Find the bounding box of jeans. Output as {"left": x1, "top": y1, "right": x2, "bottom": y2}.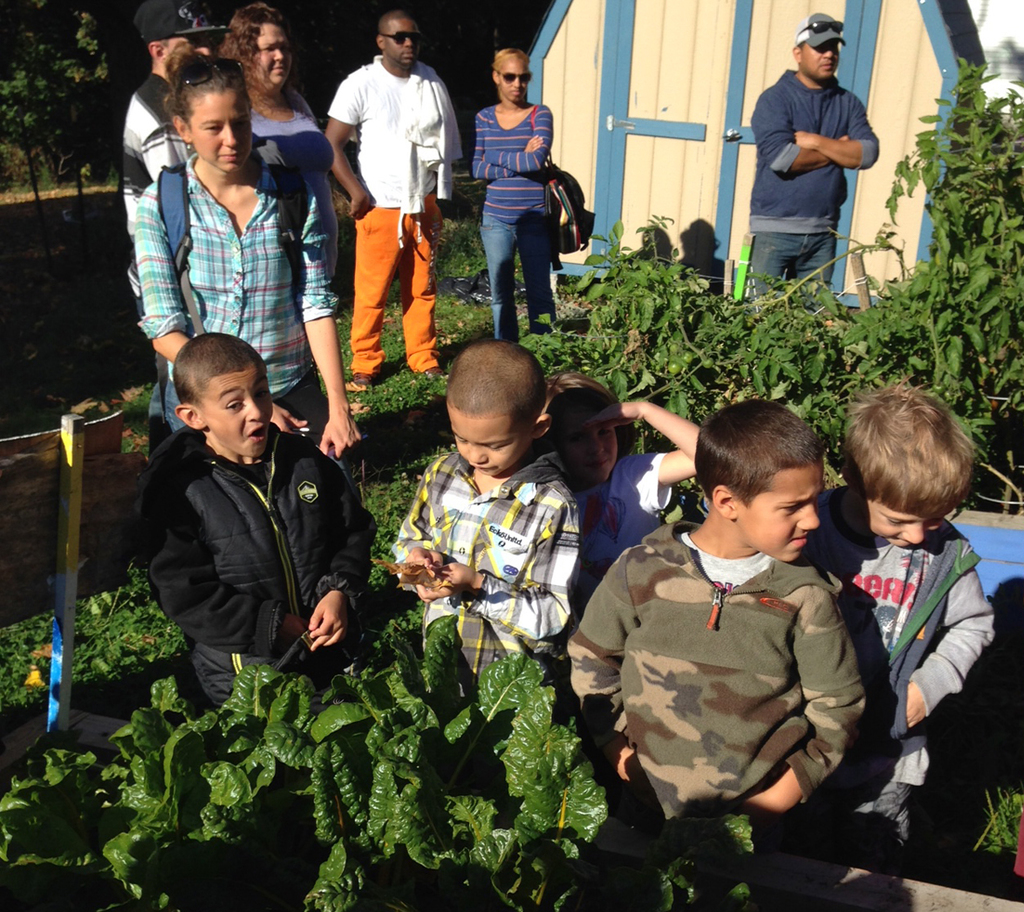
{"left": 357, "top": 194, "right": 438, "bottom": 374}.
